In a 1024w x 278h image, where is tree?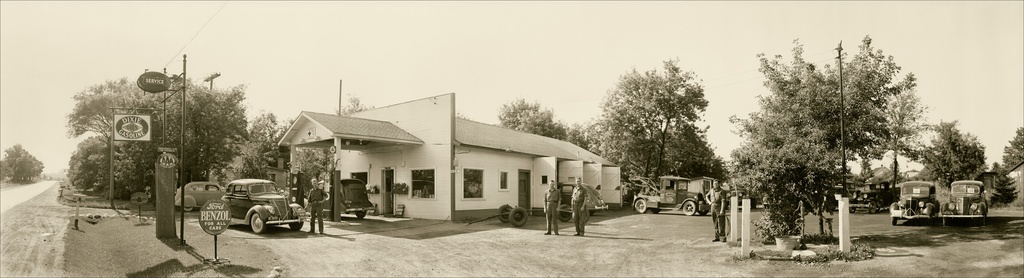
box=[57, 74, 286, 205].
